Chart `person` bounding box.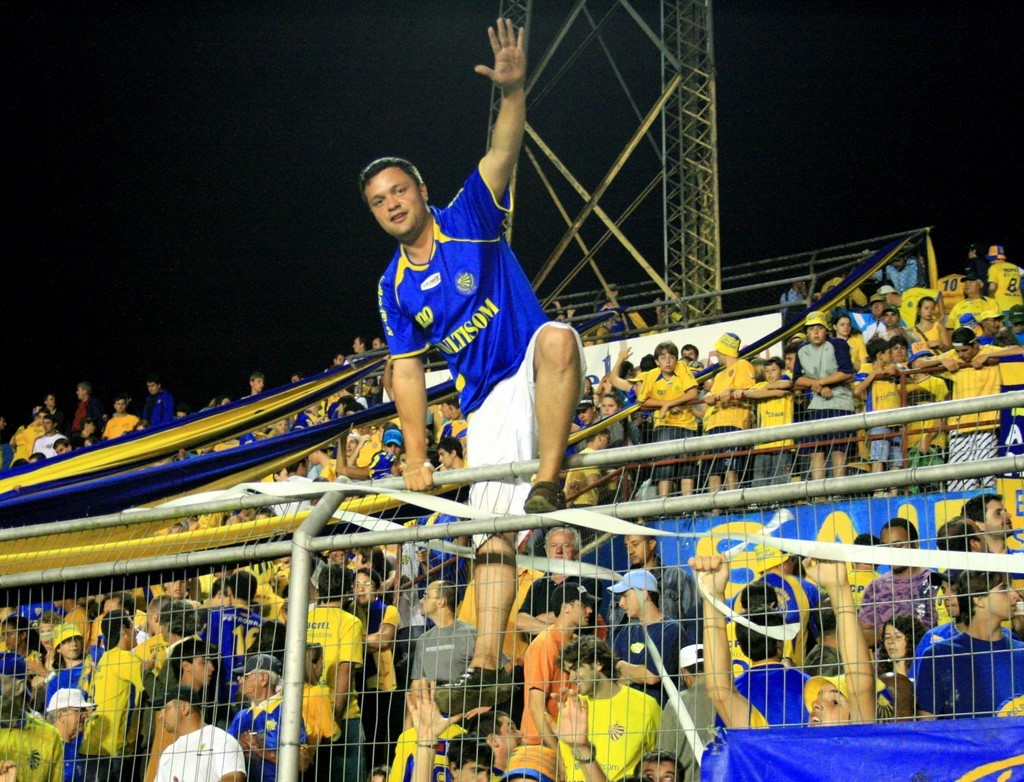
Charted: <bbox>914, 570, 1023, 713</bbox>.
